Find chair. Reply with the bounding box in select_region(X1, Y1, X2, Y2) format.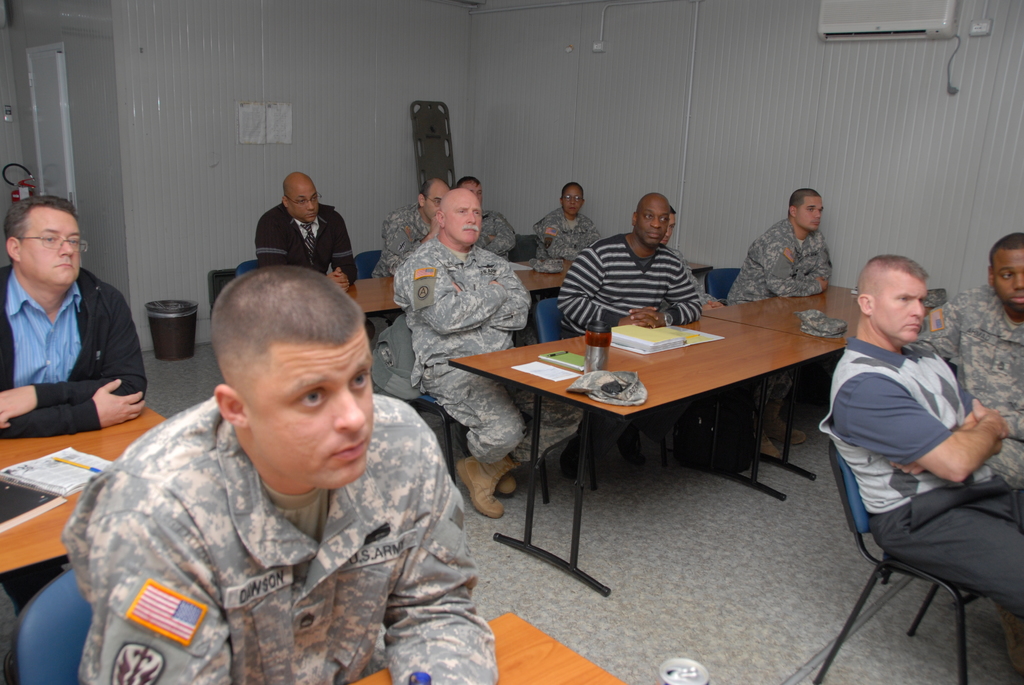
select_region(534, 299, 680, 489).
